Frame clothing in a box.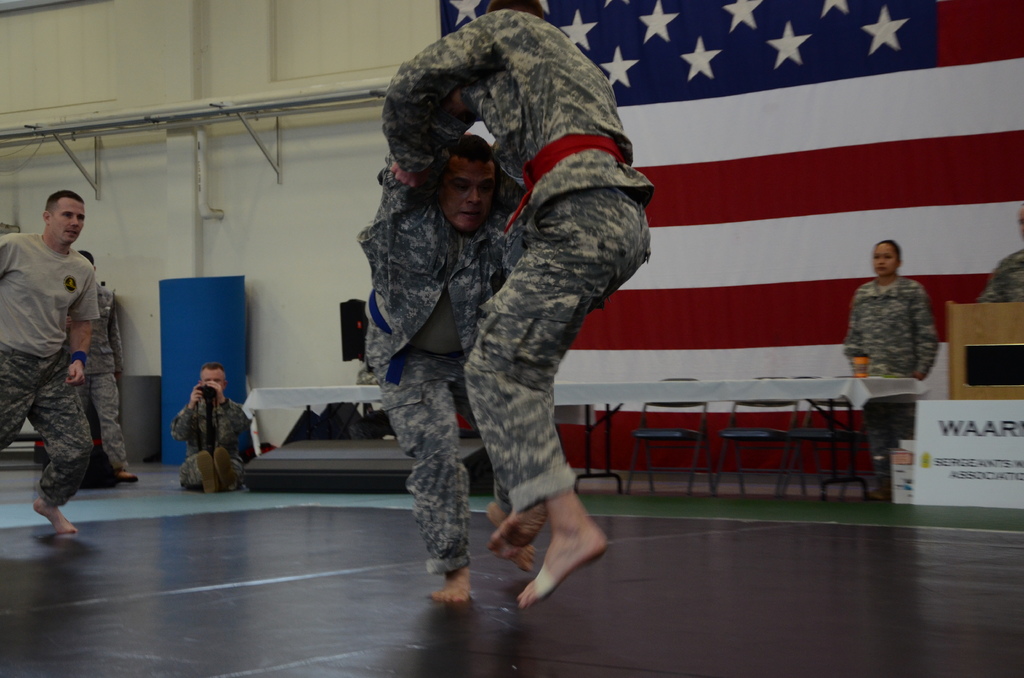
bbox(841, 280, 941, 487).
